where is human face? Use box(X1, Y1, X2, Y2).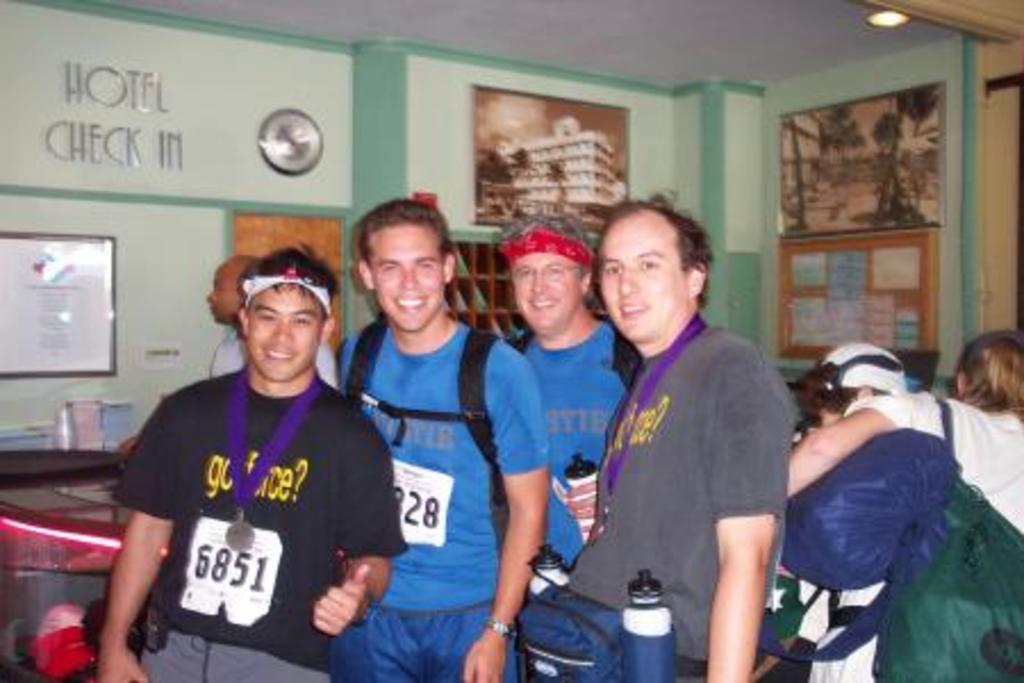
box(209, 266, 232, 314).
